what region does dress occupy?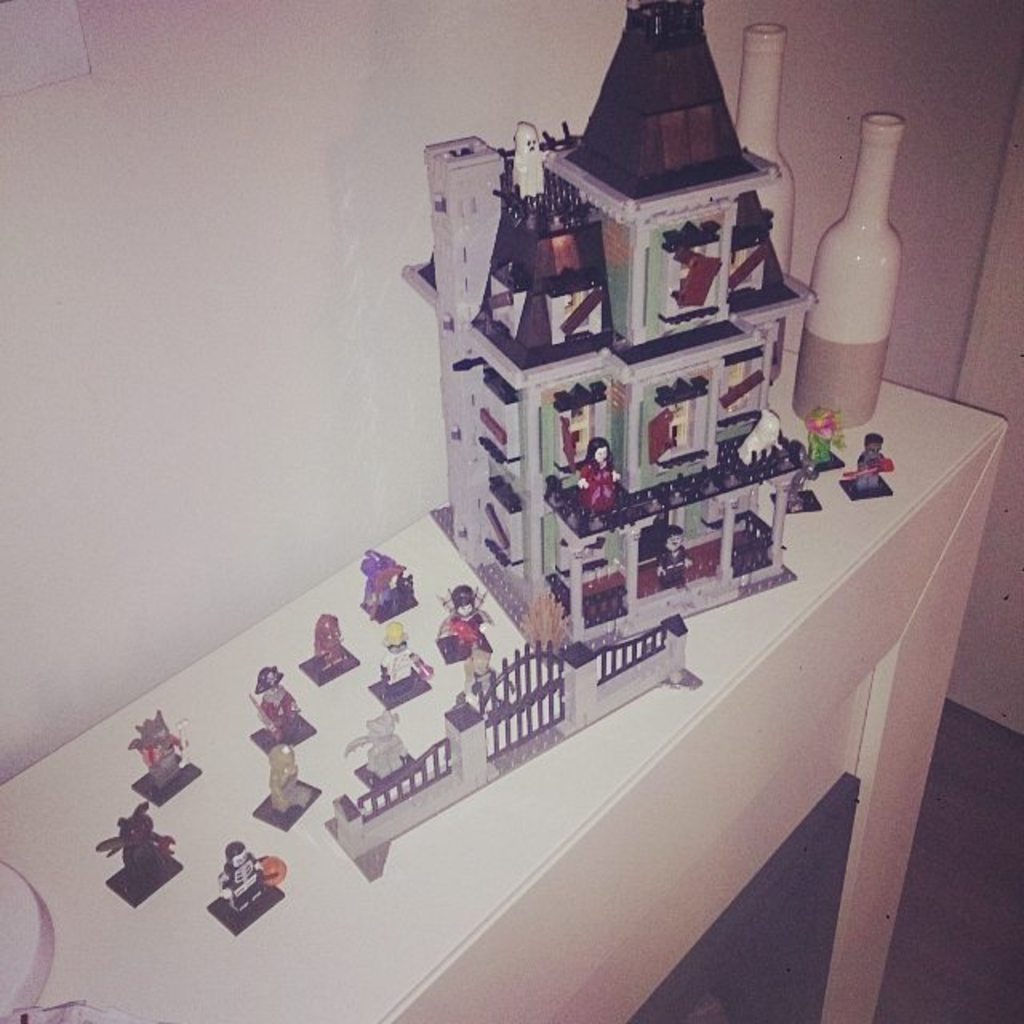
(578,461,618,509).
